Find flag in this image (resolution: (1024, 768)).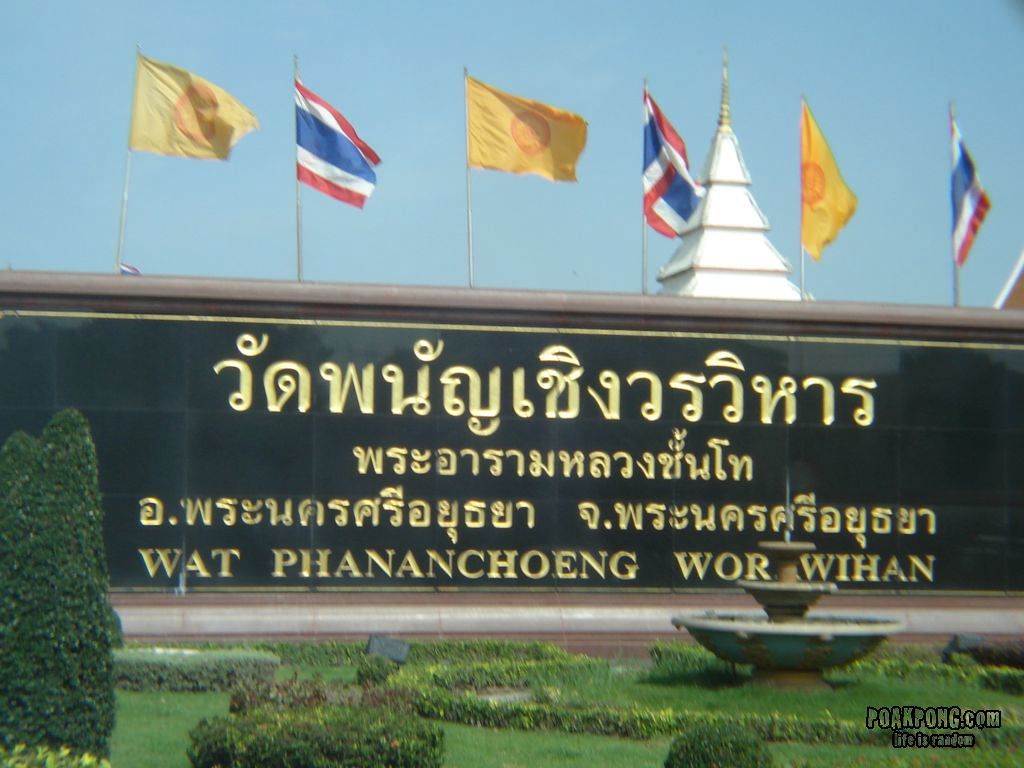
left=120, top=47, right=257, bottom=160.
